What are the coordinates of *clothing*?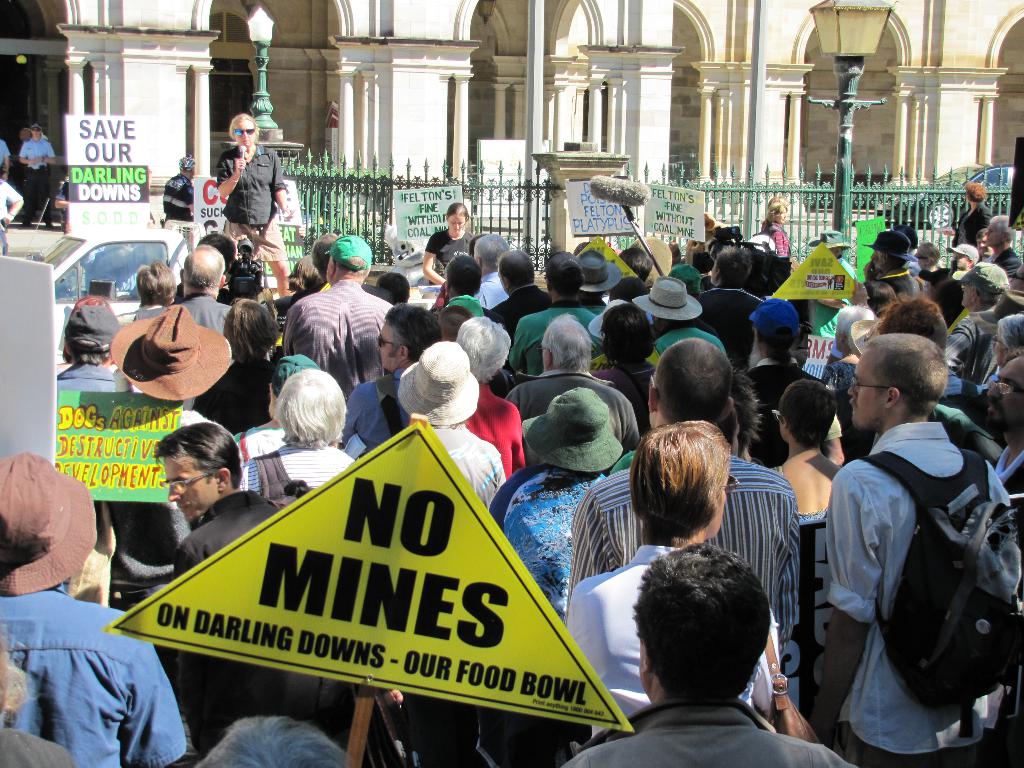
[left=575, top=449, right=795, bottom=655].
